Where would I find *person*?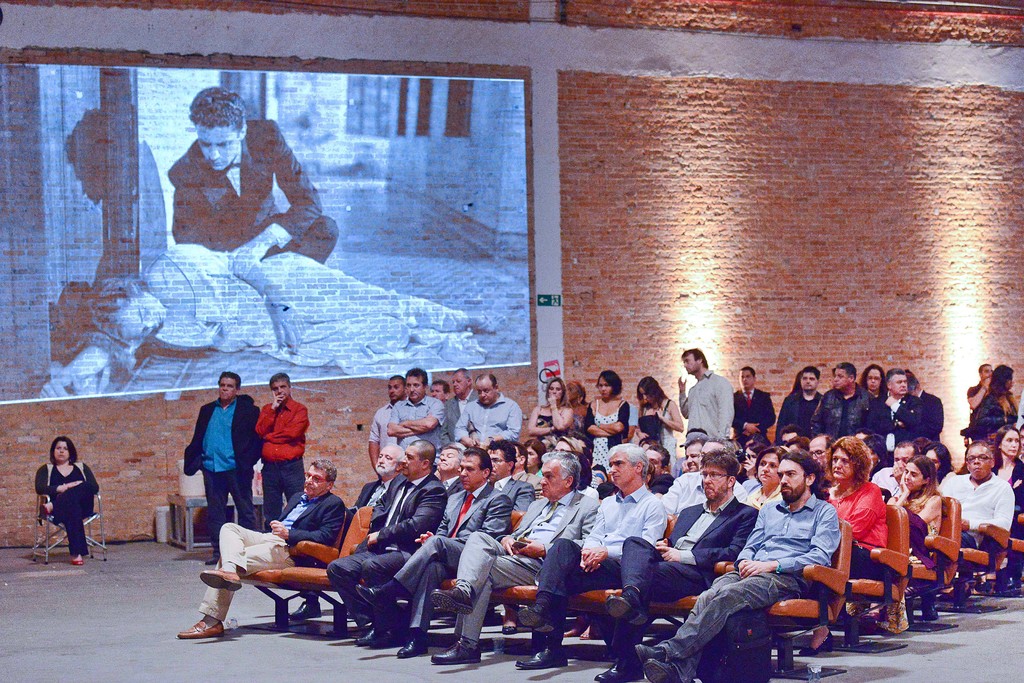
At <bbox>968, 361, 1014, 426</bbox>.
